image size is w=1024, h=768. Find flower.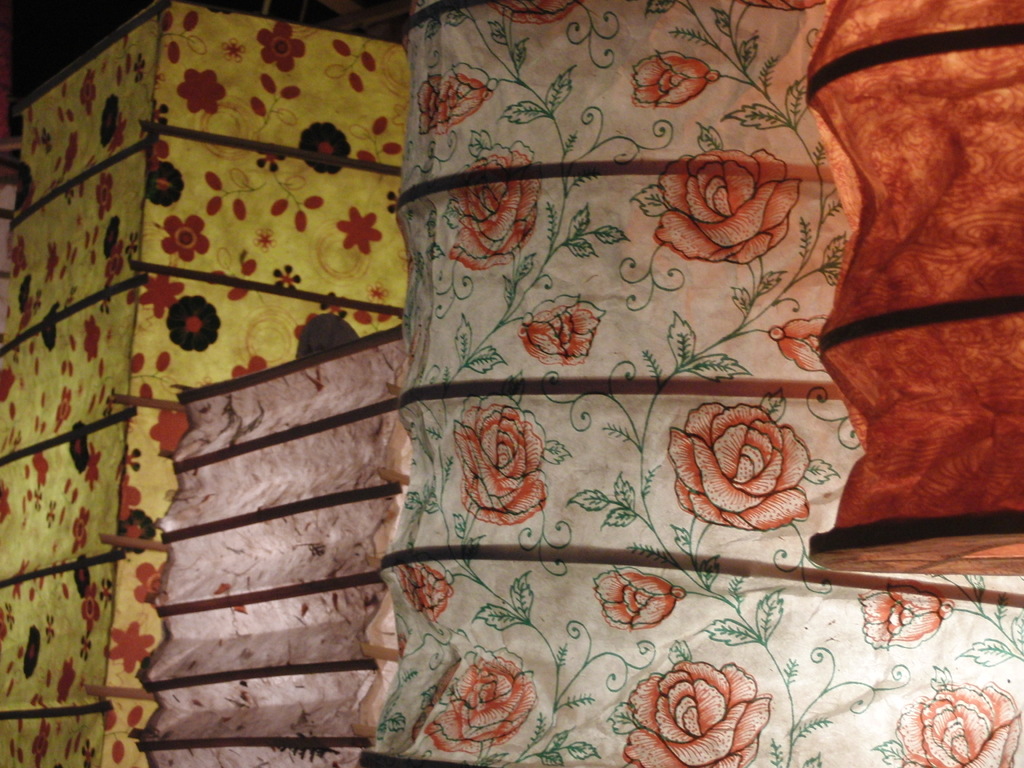
select_region(3, 482, 15, 524).
